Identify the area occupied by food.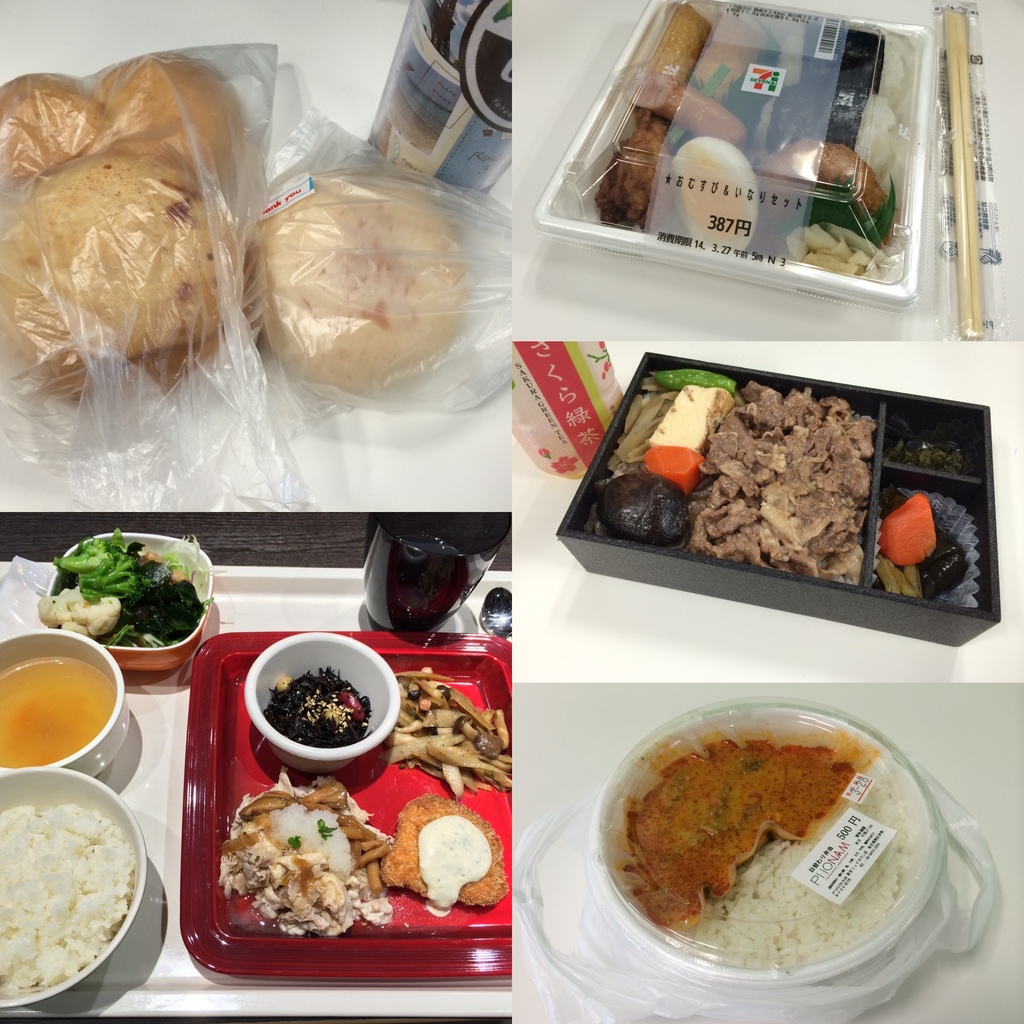
Area: locate(608, 700, 959, 945).
